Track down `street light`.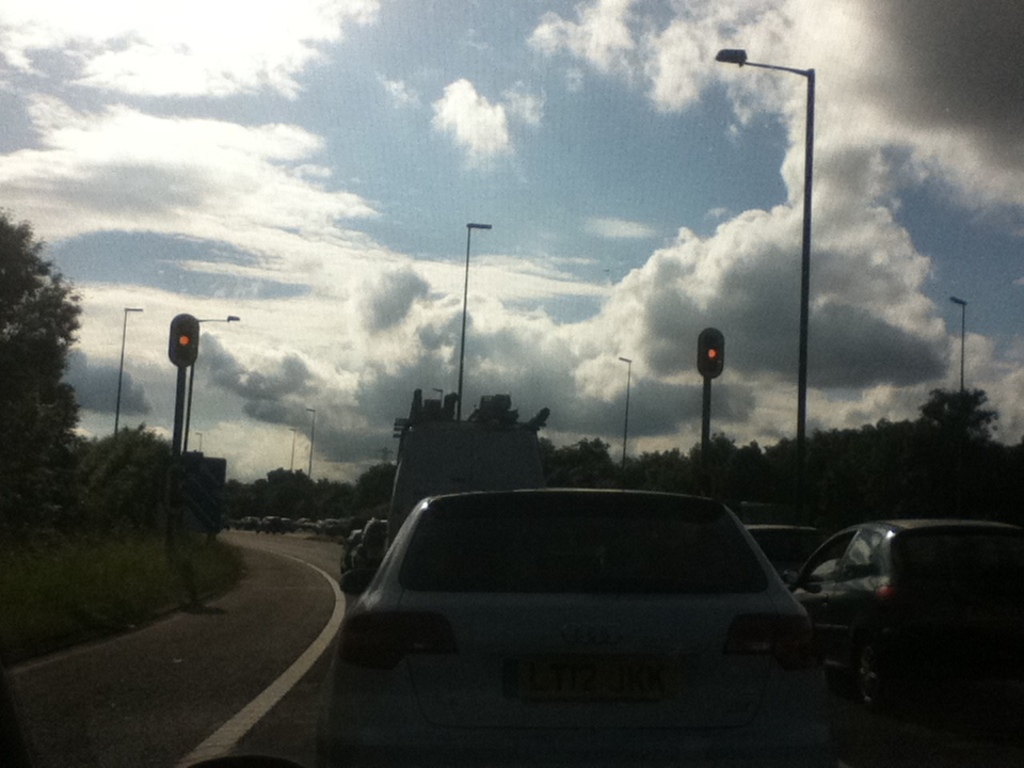
Tracked to 458, 219, 494, 421.
